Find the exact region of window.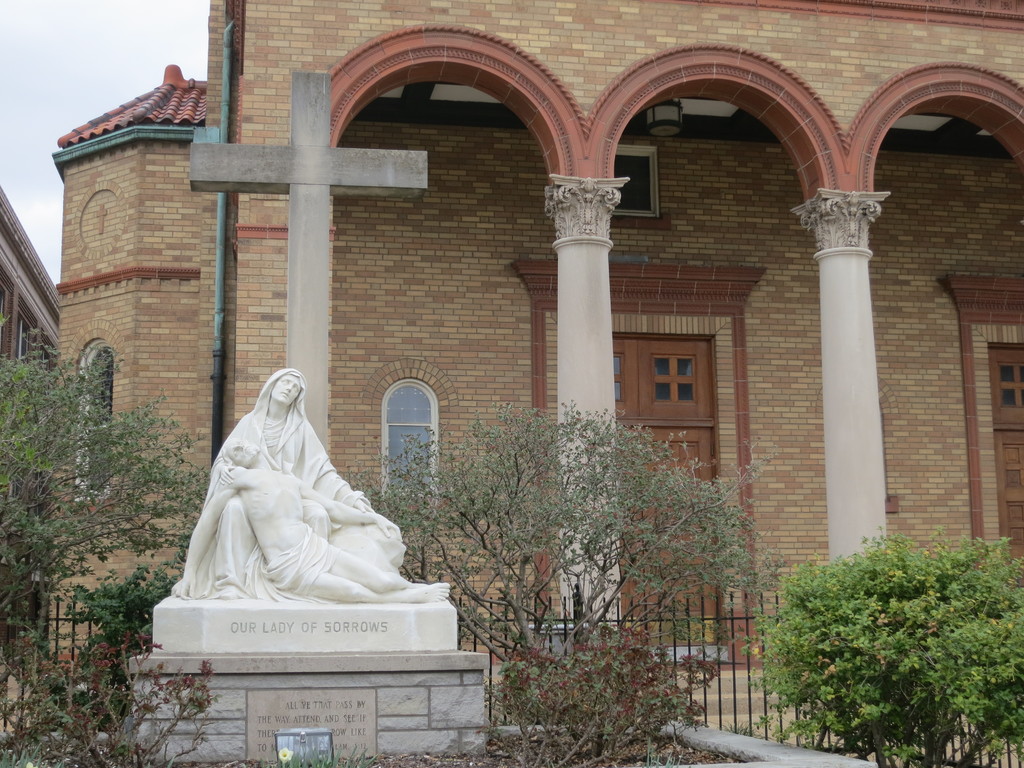
Exact region: x1=381 y1=377 x2=435 y2=497.
